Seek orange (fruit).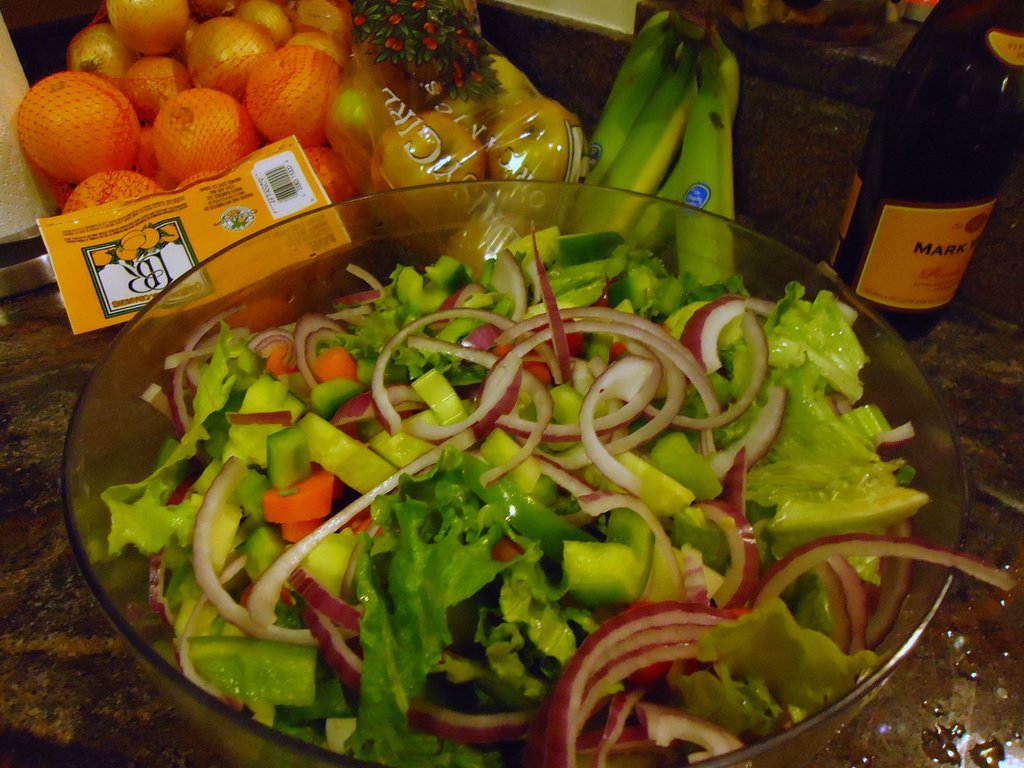
BBox(63, 26, 131, 69).
